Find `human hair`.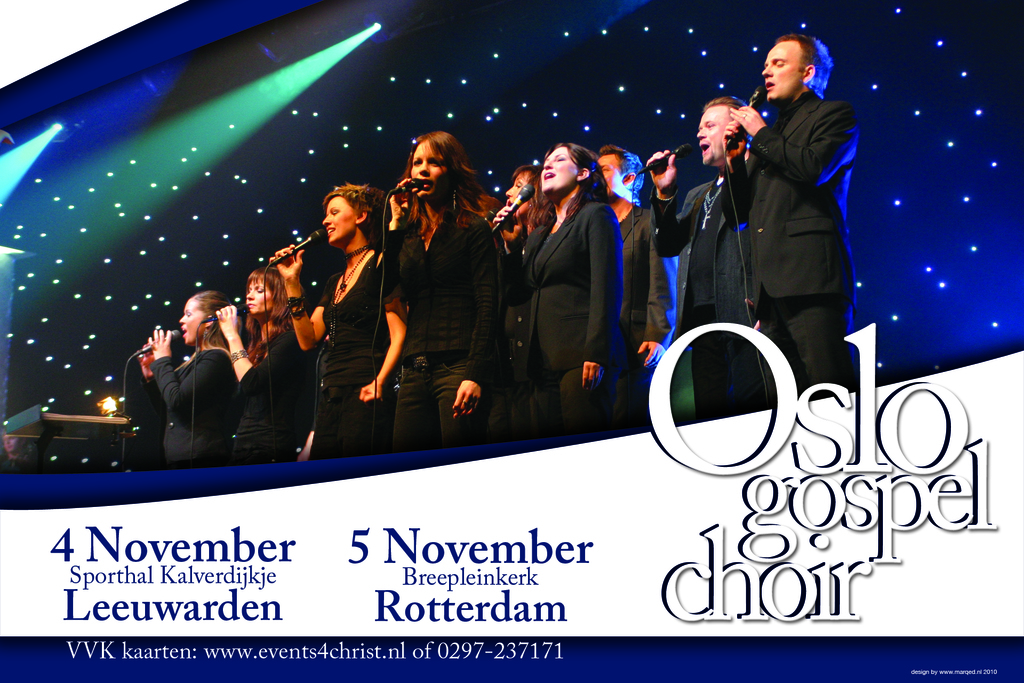
bbox(602, 147, 648, 194).
